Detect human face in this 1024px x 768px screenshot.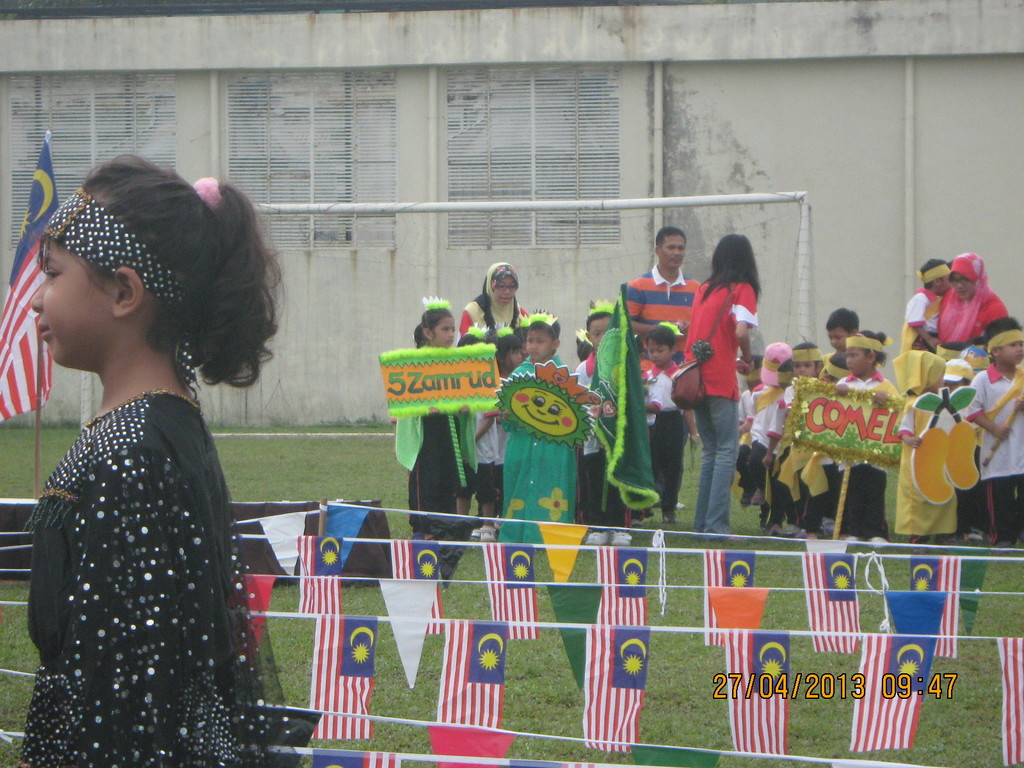
Detection: bbox=(646, 337, 671, 364).
